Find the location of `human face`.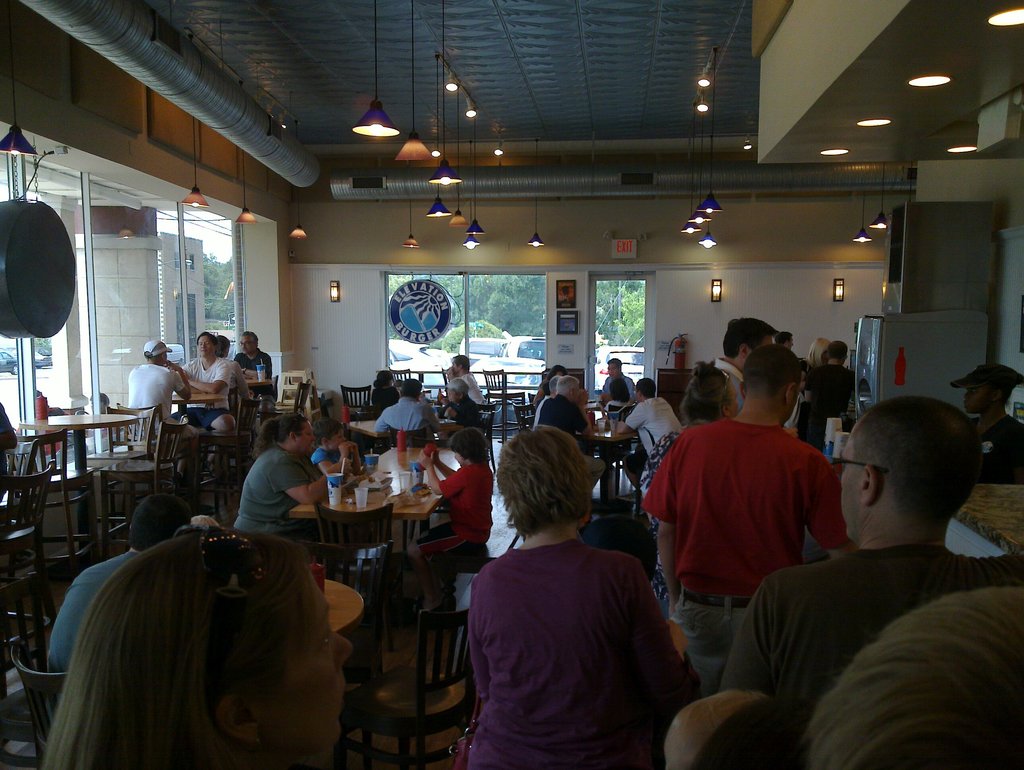
Location: bbox=(295, 422, 318, 454).
